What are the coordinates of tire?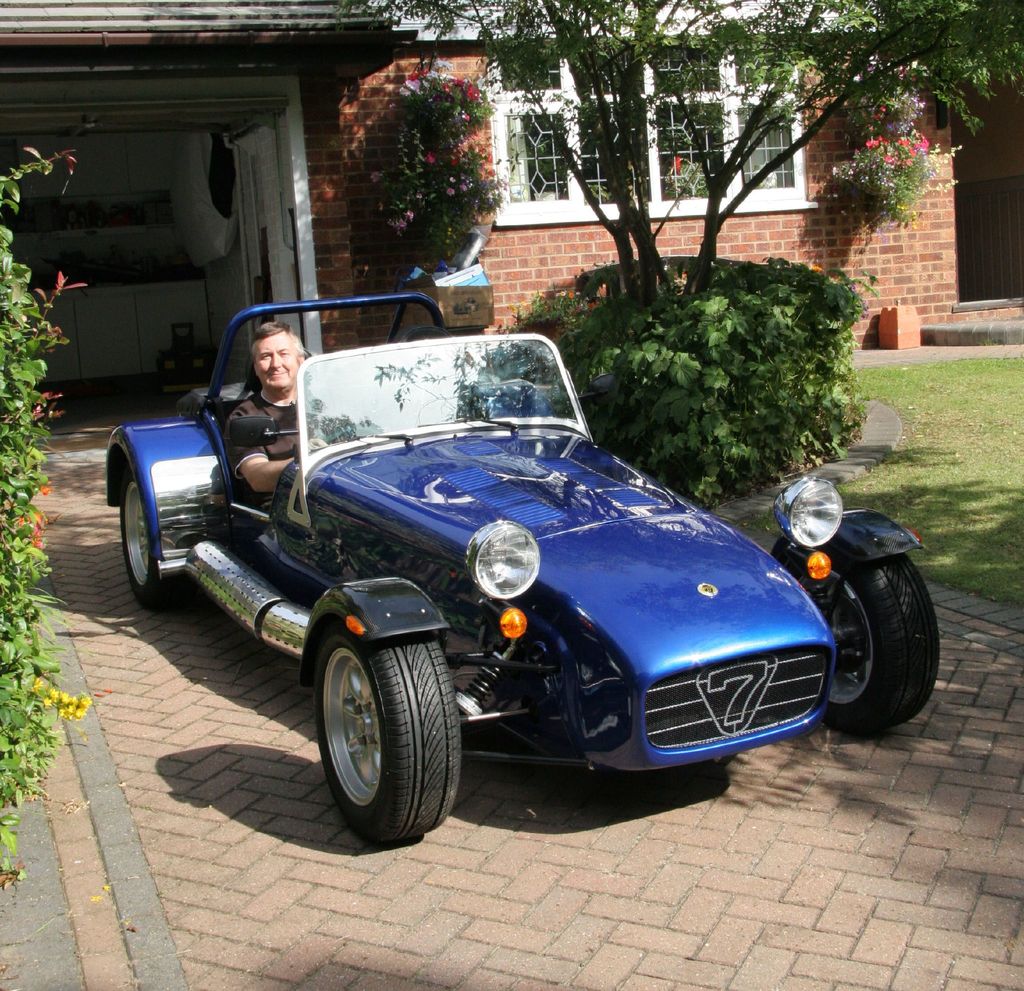
BBox(116, 463, 211, 621).
